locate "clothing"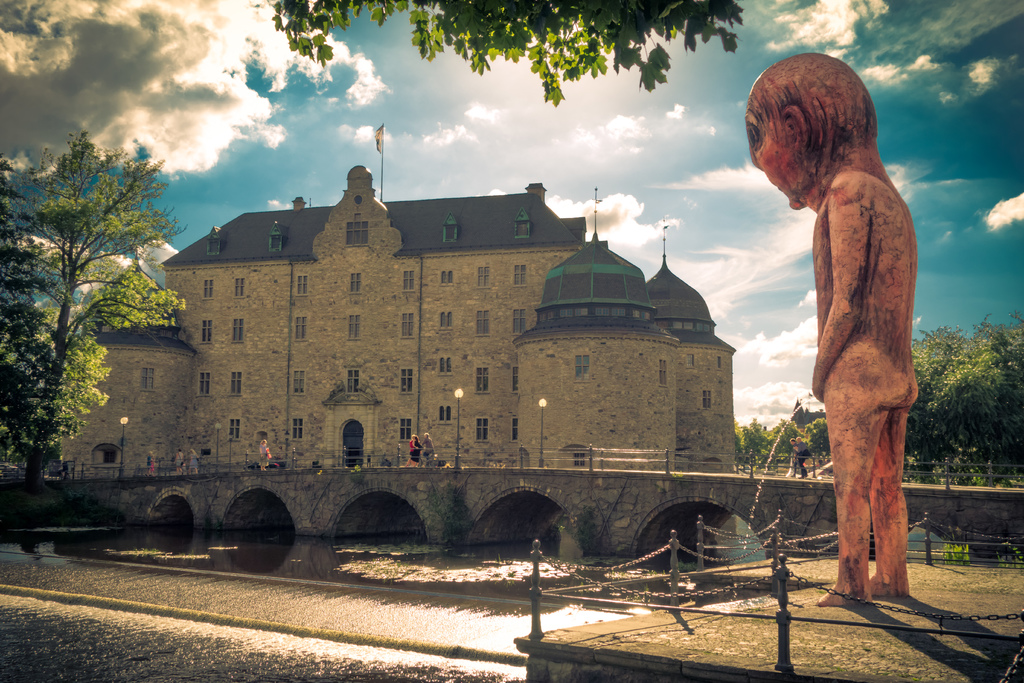
146,454,151,466
